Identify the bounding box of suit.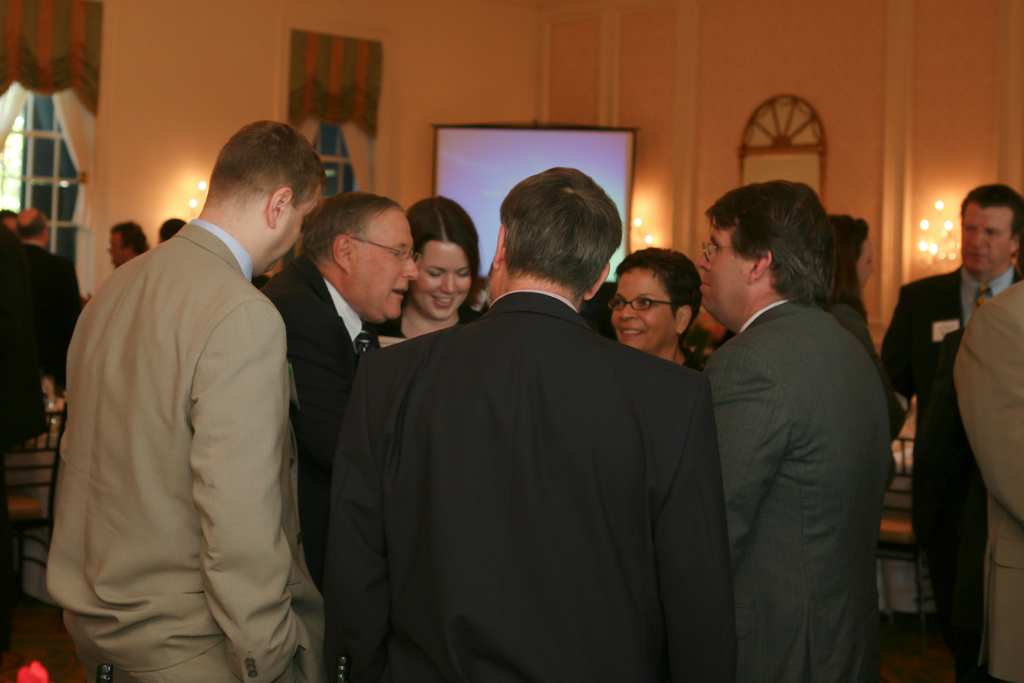
<region>44, 219, 325, 682</region>.
